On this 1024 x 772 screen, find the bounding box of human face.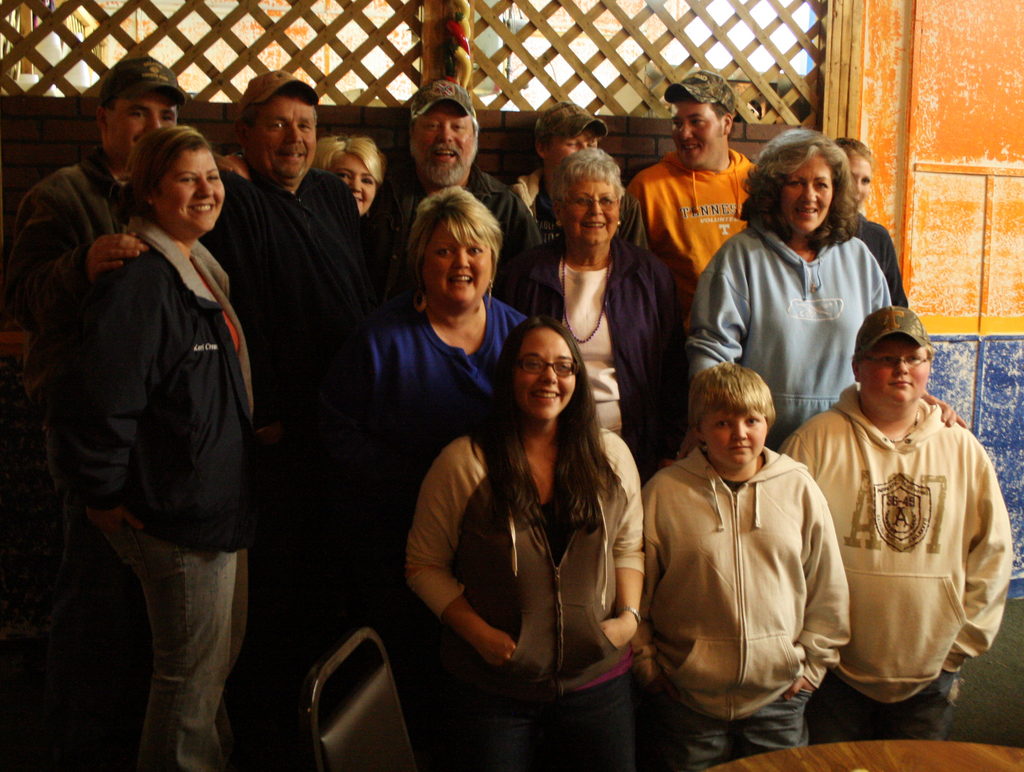
Bounding box: select_region(516, 327, 575, 416).
